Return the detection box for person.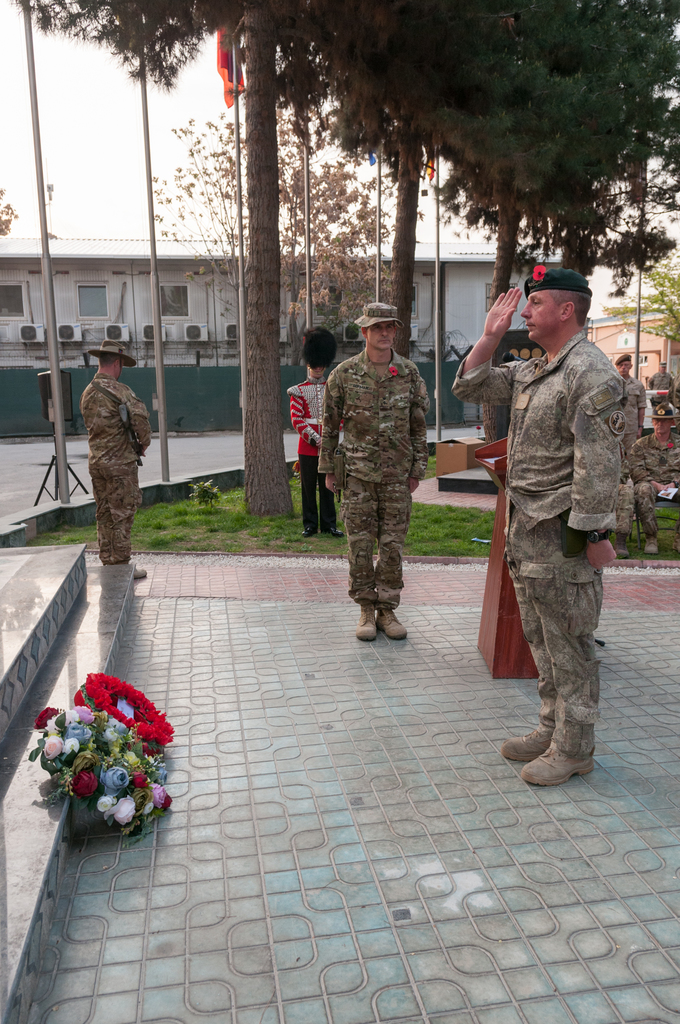
(79,337,150,557).
